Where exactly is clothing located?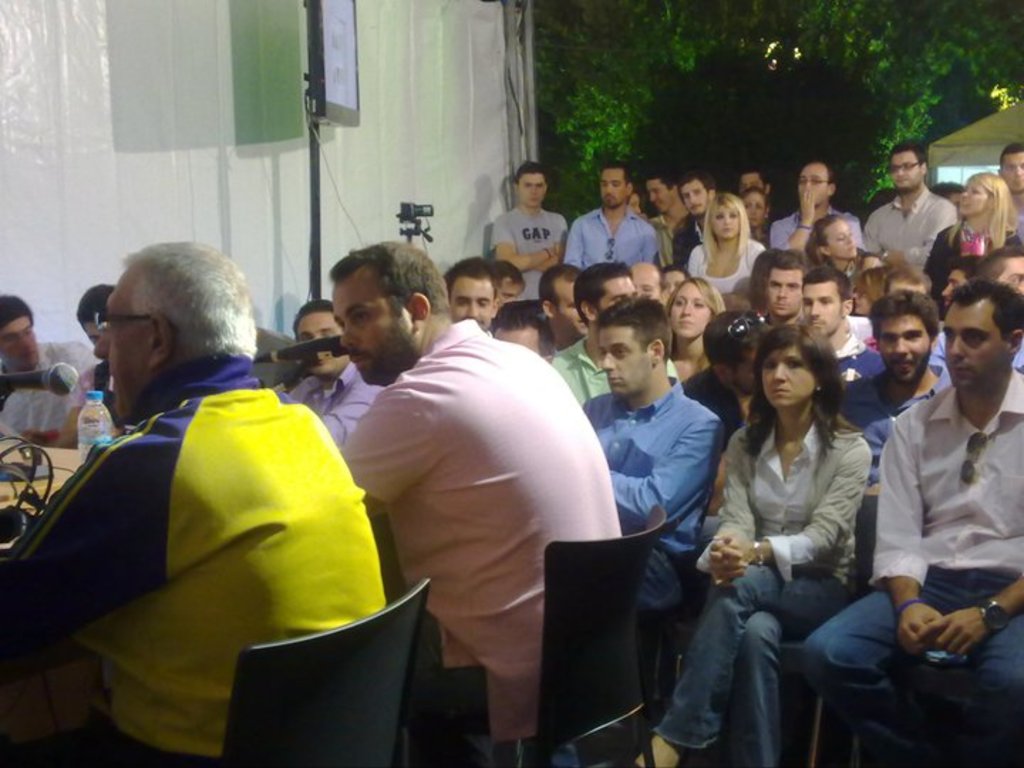
Its bounding box is left=287, top=361, right=377, bottom=449.
